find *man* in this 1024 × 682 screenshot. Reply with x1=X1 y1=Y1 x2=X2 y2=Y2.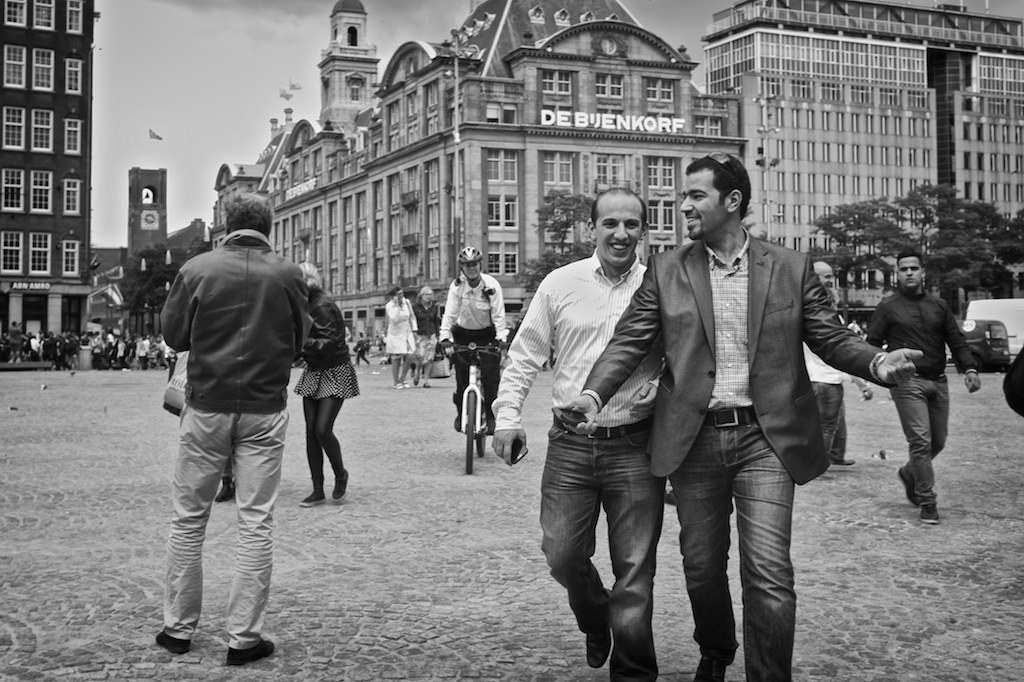
x1=492 y1=186 x2=666 y2=681.
